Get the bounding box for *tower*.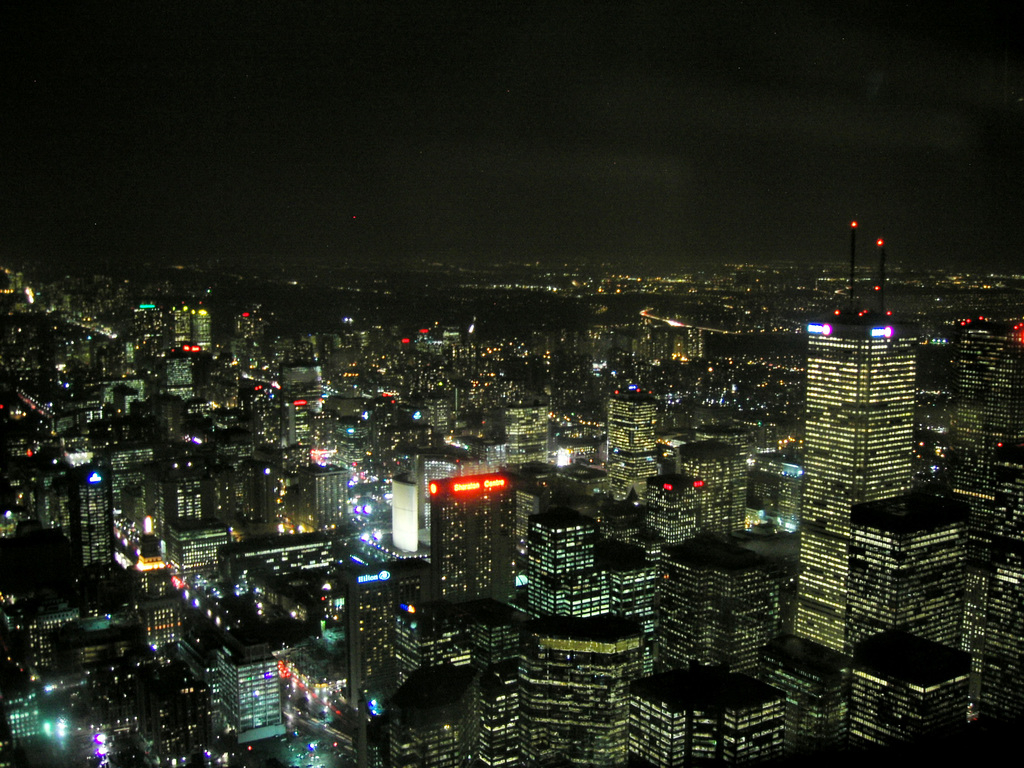
516,614,651,767.
